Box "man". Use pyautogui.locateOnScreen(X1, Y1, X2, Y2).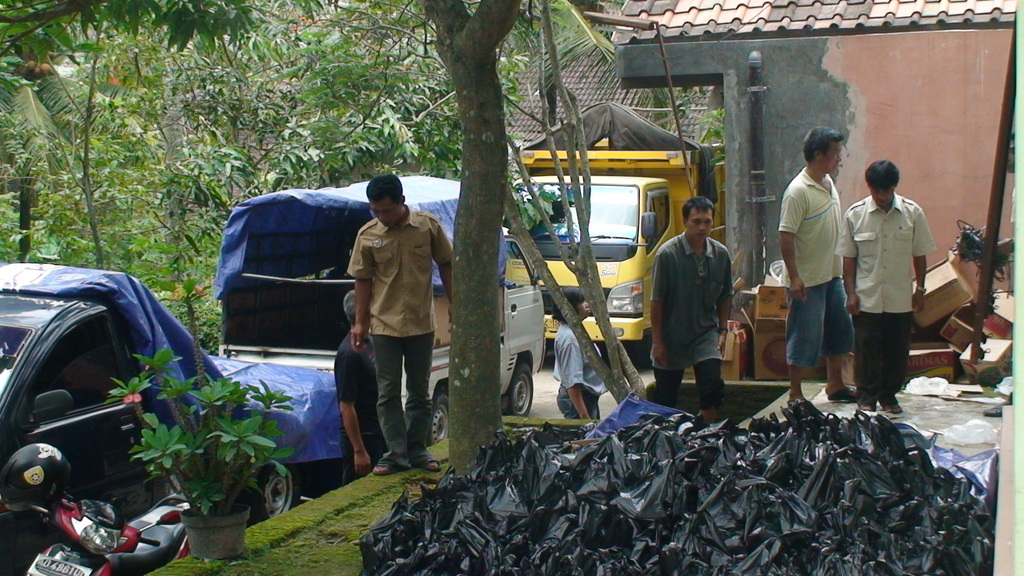
pyautogui.locateOnScreen(829, 151, 935, 419).
